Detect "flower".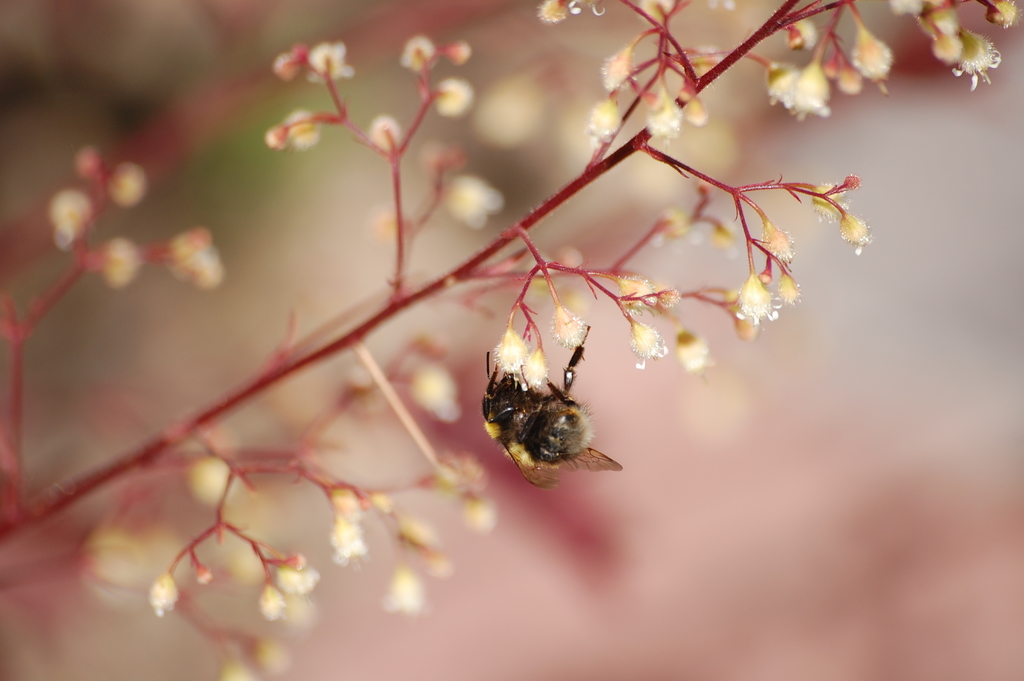
Detected at box(269, 45, 301, 80).
